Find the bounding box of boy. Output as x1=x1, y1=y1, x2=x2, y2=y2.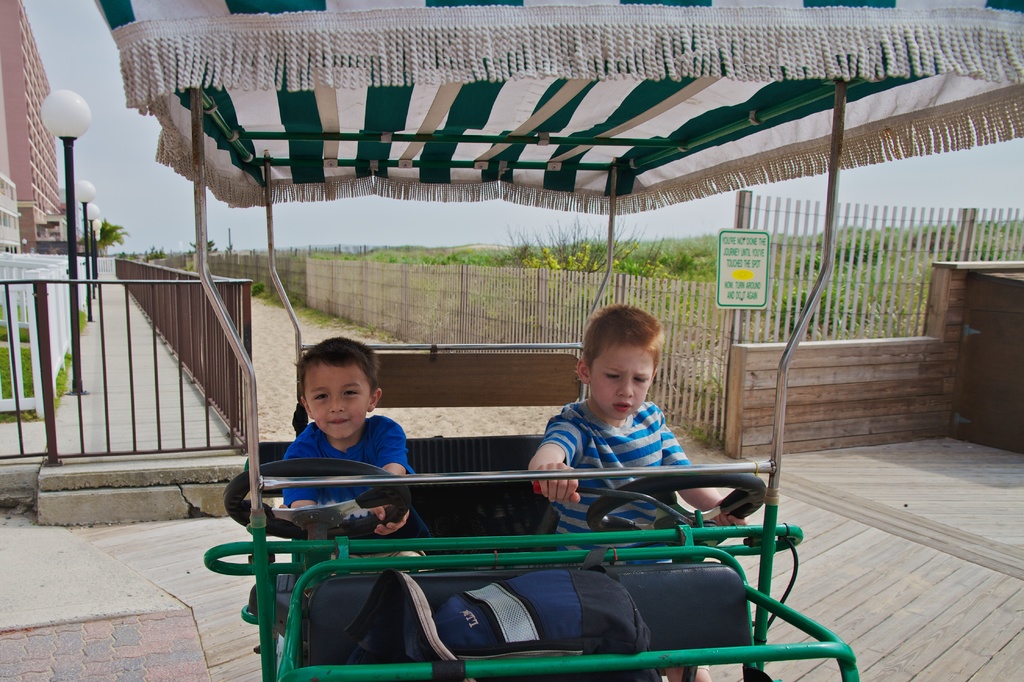
x1=542, y1=300, x2=700, y2=517.
